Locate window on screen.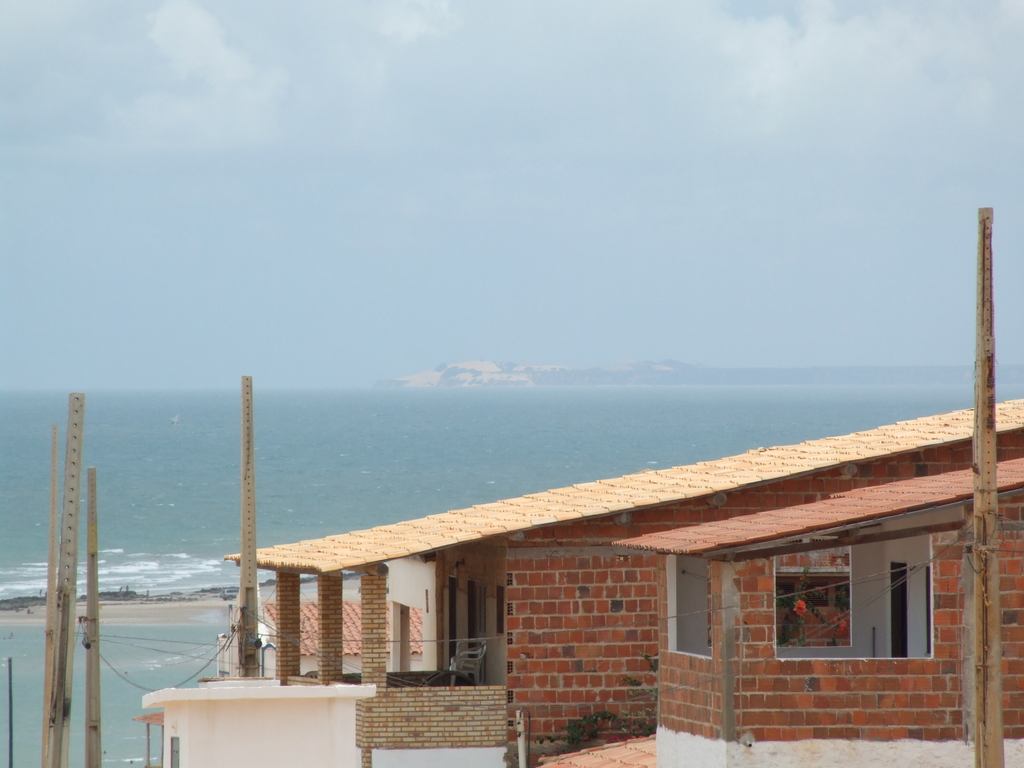
On screen at <region>835, 585, 850, 606</region>.
